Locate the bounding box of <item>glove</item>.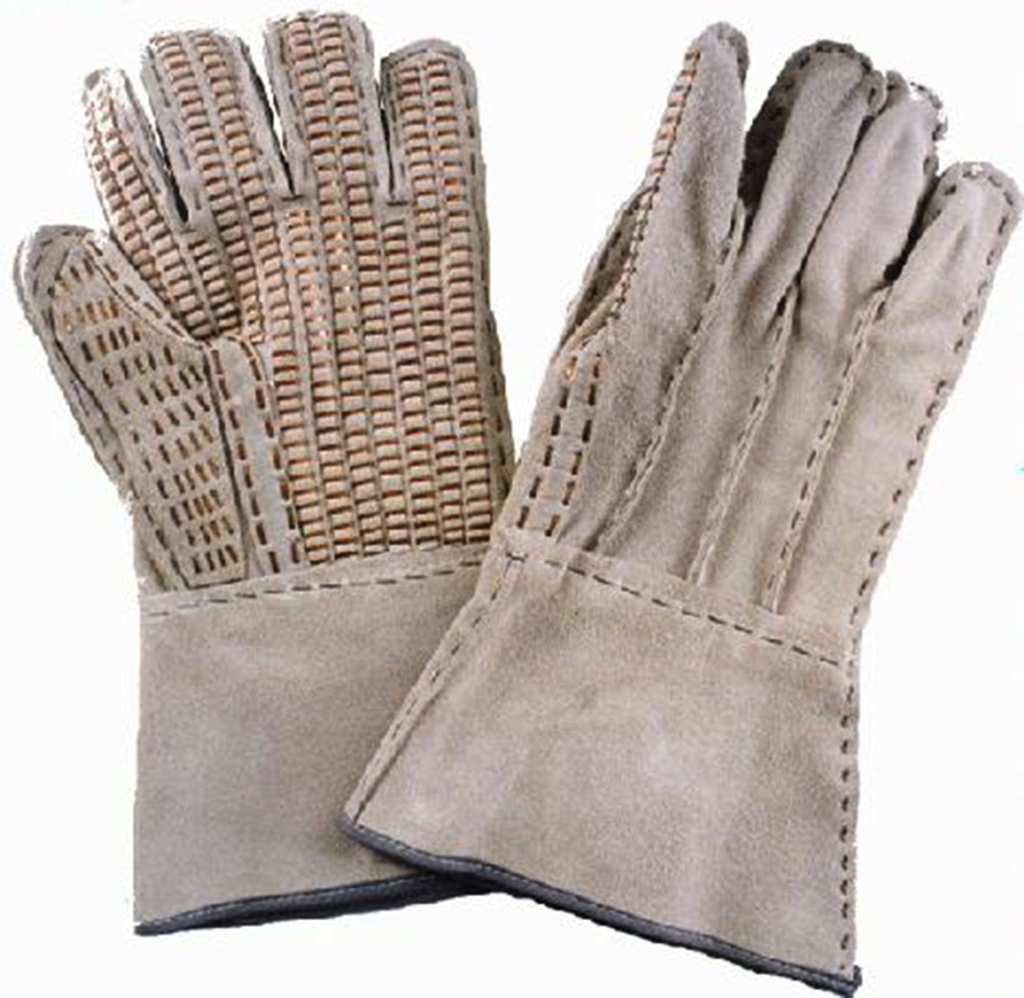
Bounding box: BBox(341, 17, 1023, 997).
